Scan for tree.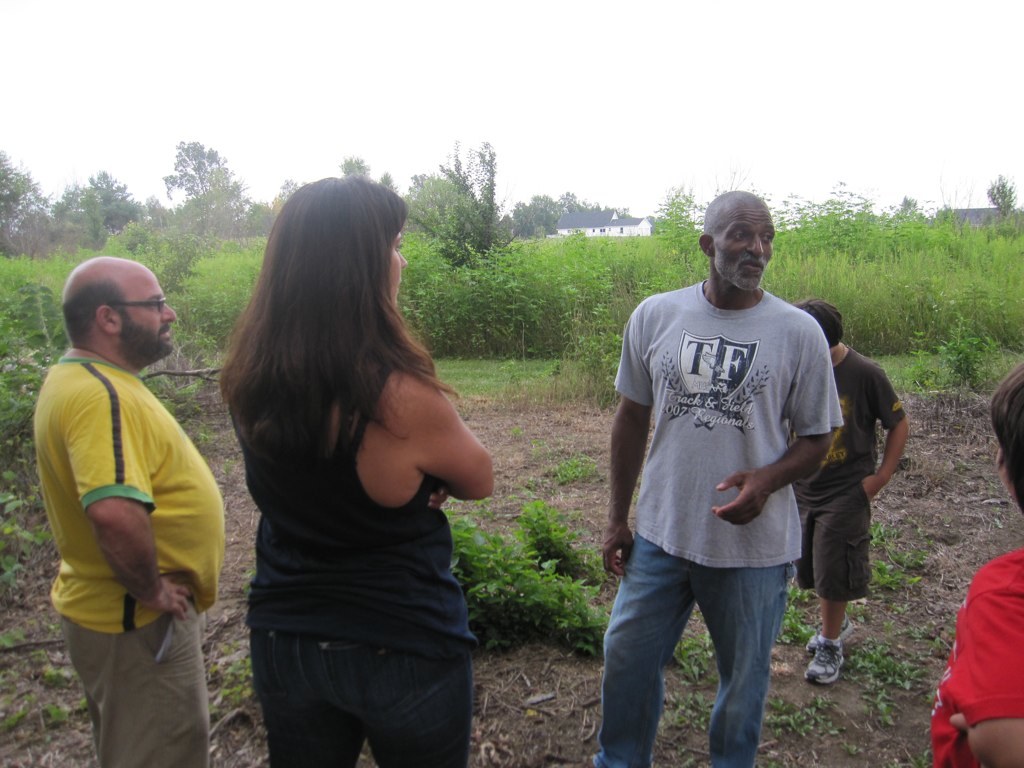
Scan result: {"left": 102, "top": 177, "right": 239, "bottom": 291}.
